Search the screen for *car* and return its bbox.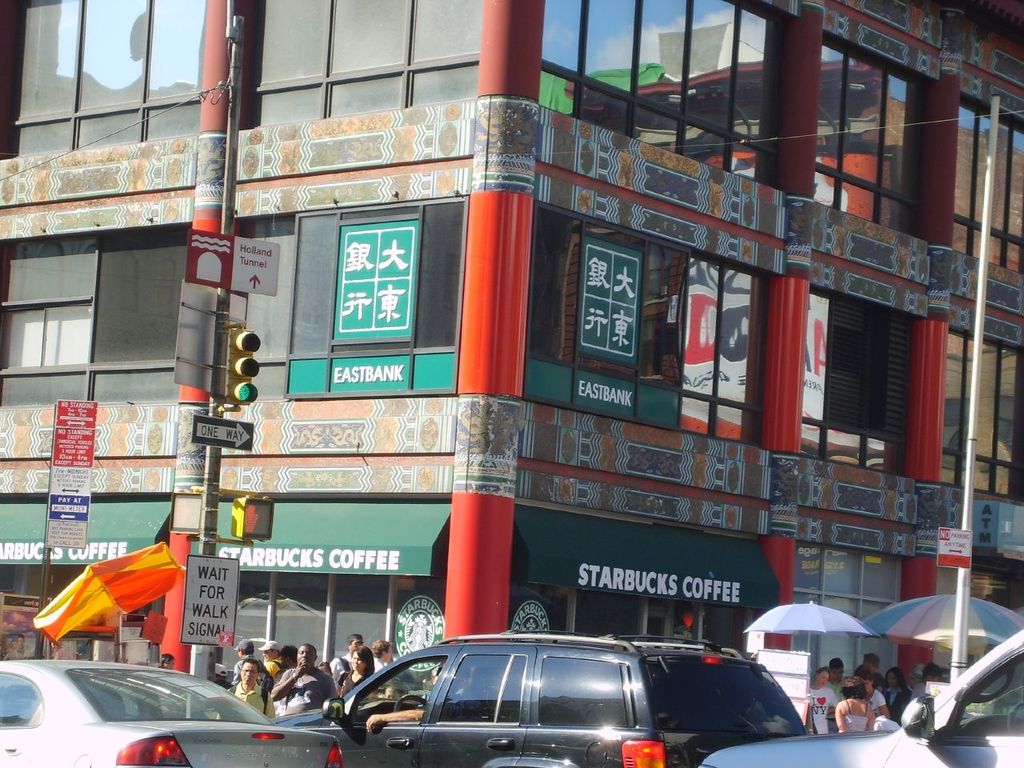
Found: rect(0, 658, 342, 767).
